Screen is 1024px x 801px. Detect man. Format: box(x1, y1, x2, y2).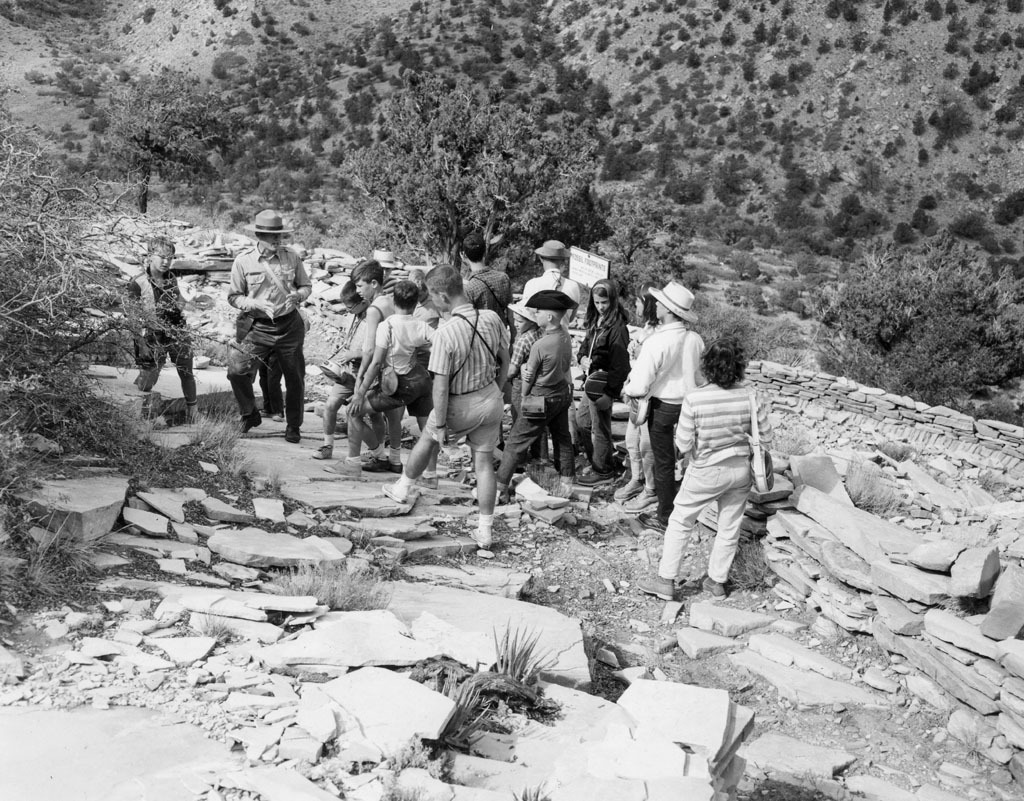
box(223, 209, 296, 436).
